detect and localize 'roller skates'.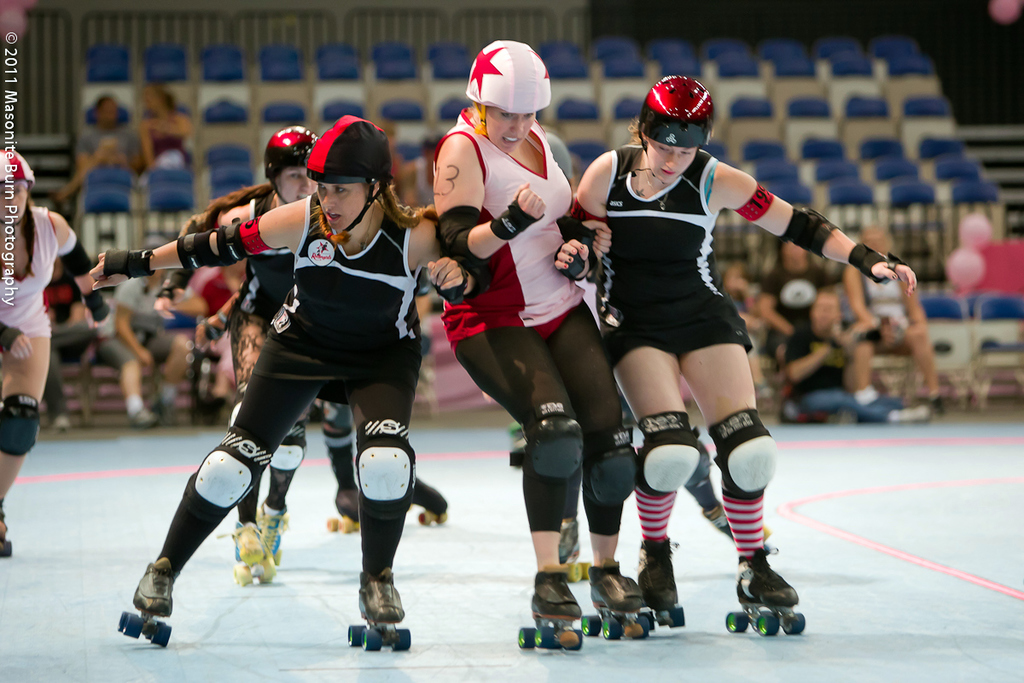
Localized at box=[724, 543, 810, 640].
